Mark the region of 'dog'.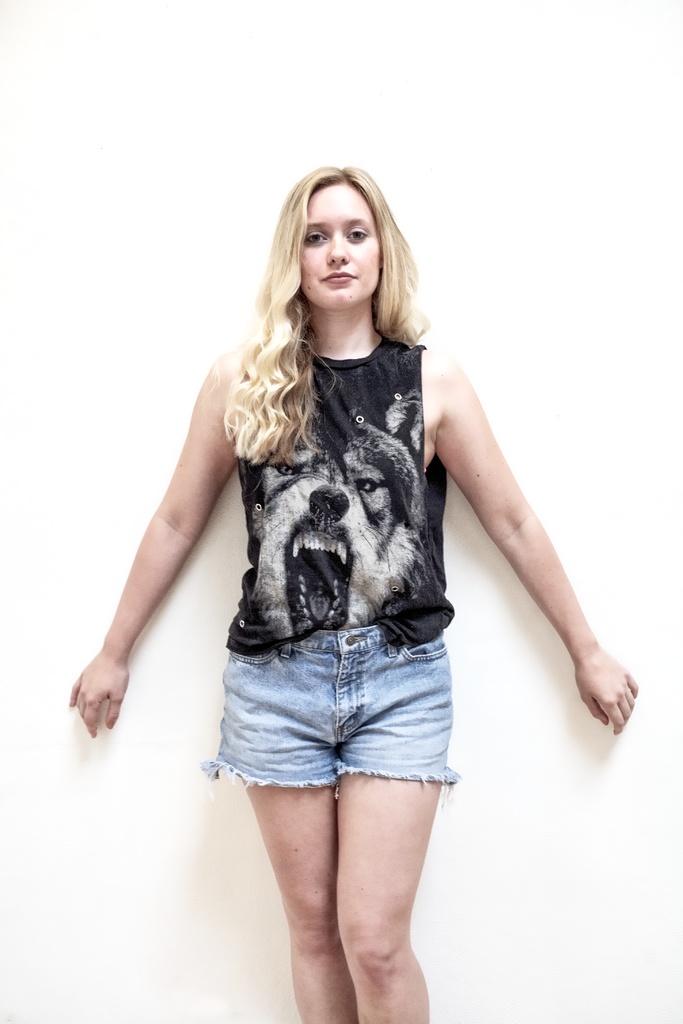
Region: bbox=[245, 383, 430, 646].
